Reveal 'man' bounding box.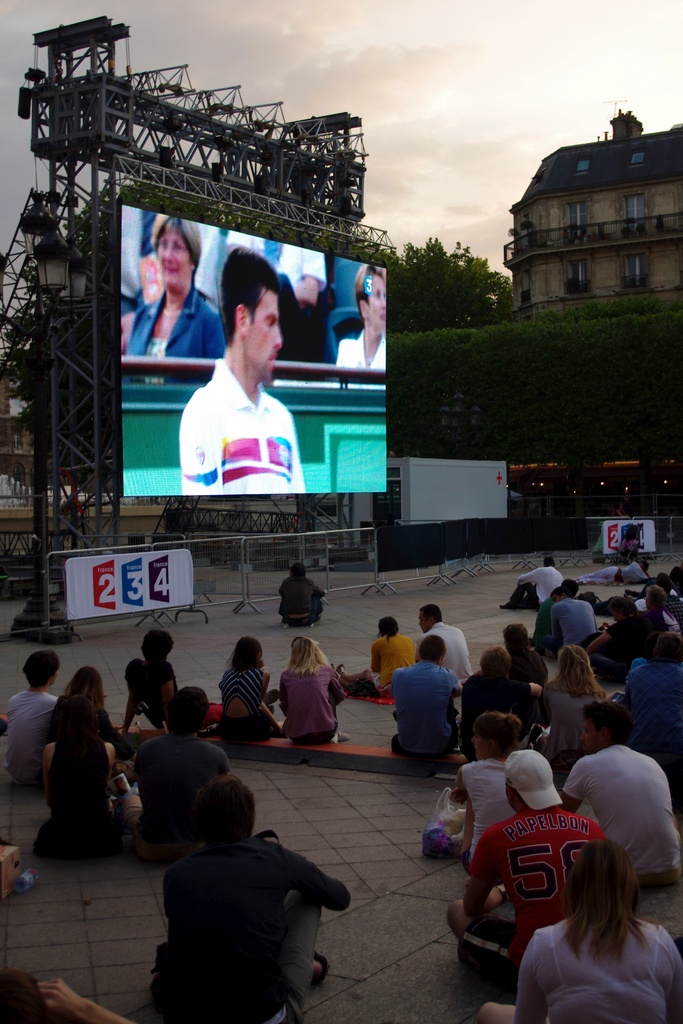
Revealed: pyautogui.locateOnScreen(547, 582, 602, 655).
